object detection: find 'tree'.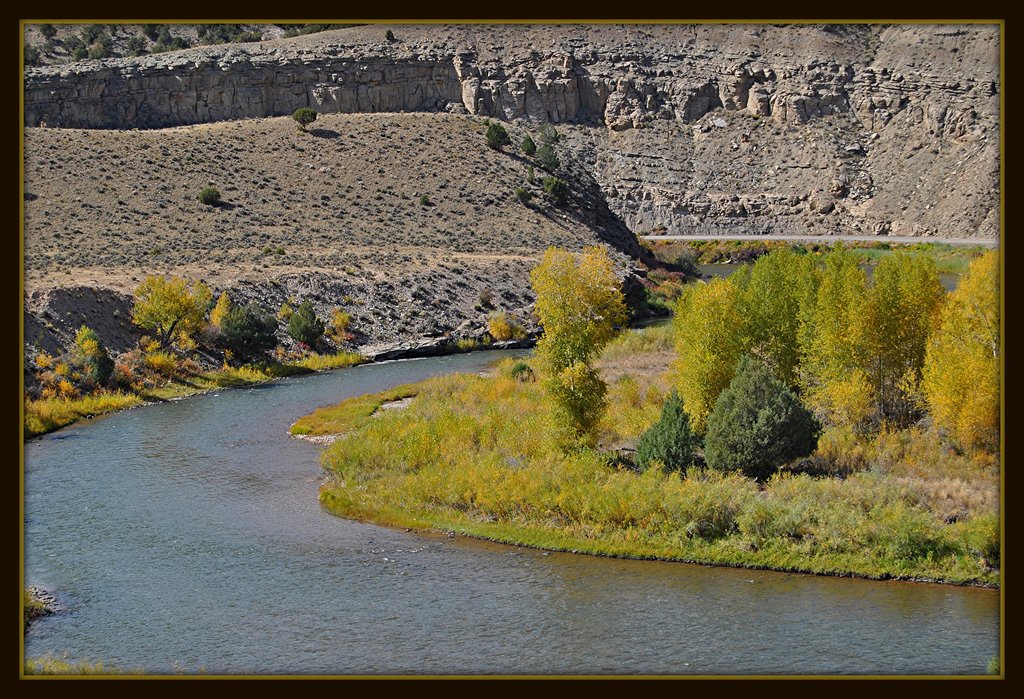
left=520, top=136, right=537, bottom=156.
